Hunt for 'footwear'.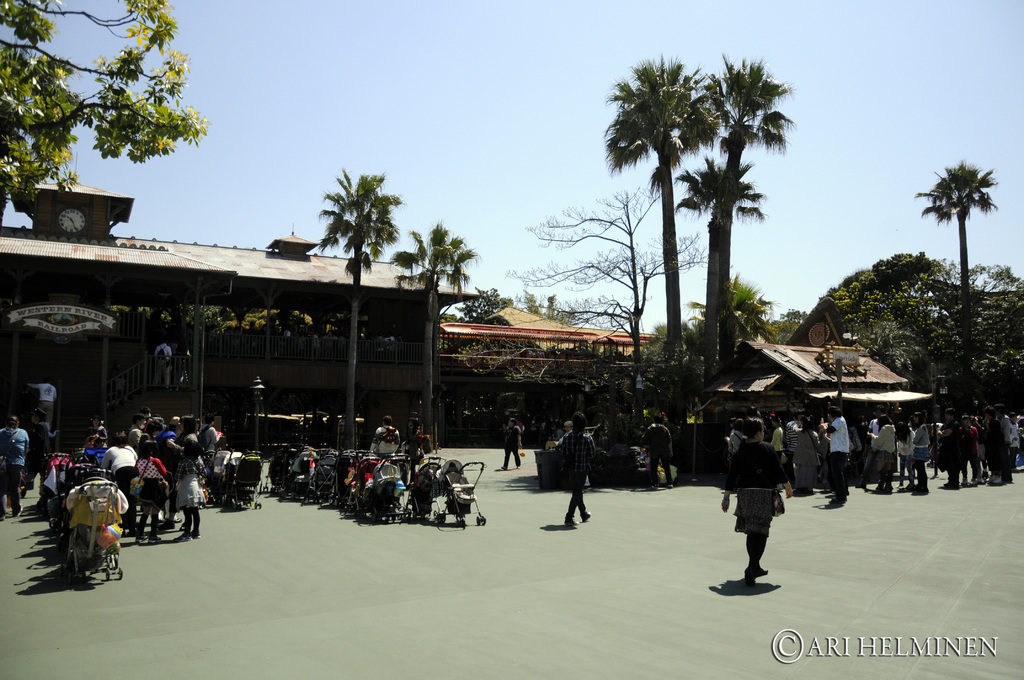
Hunted down at (left=149, top=534, right=161, bottom=542).
